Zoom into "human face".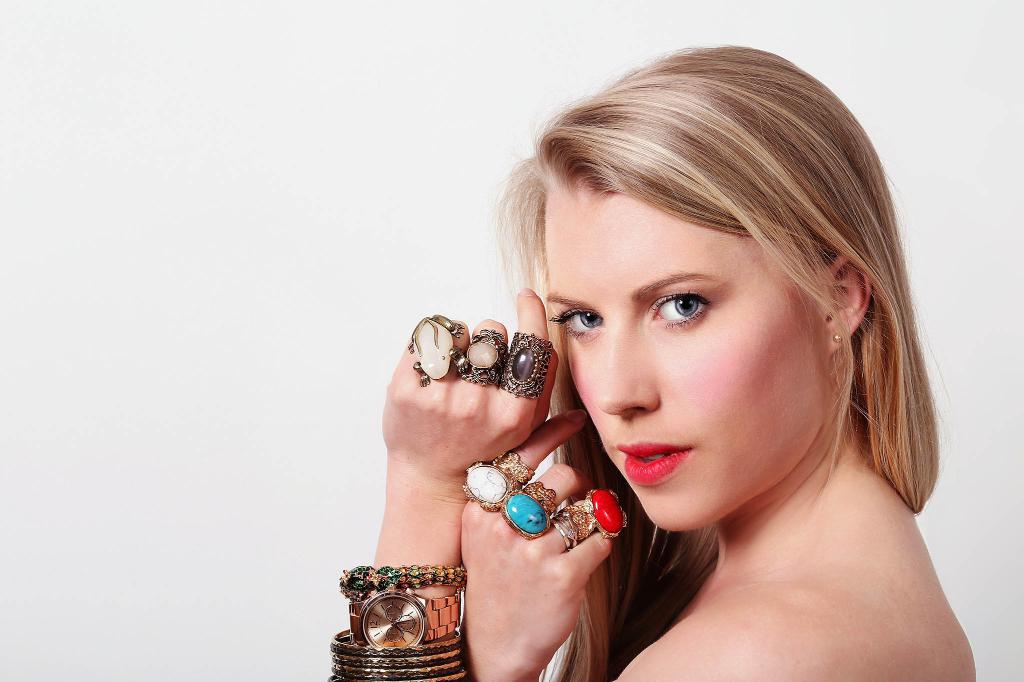
Zoom target: (x1=548, y1=133, x2=854, y2=518).
